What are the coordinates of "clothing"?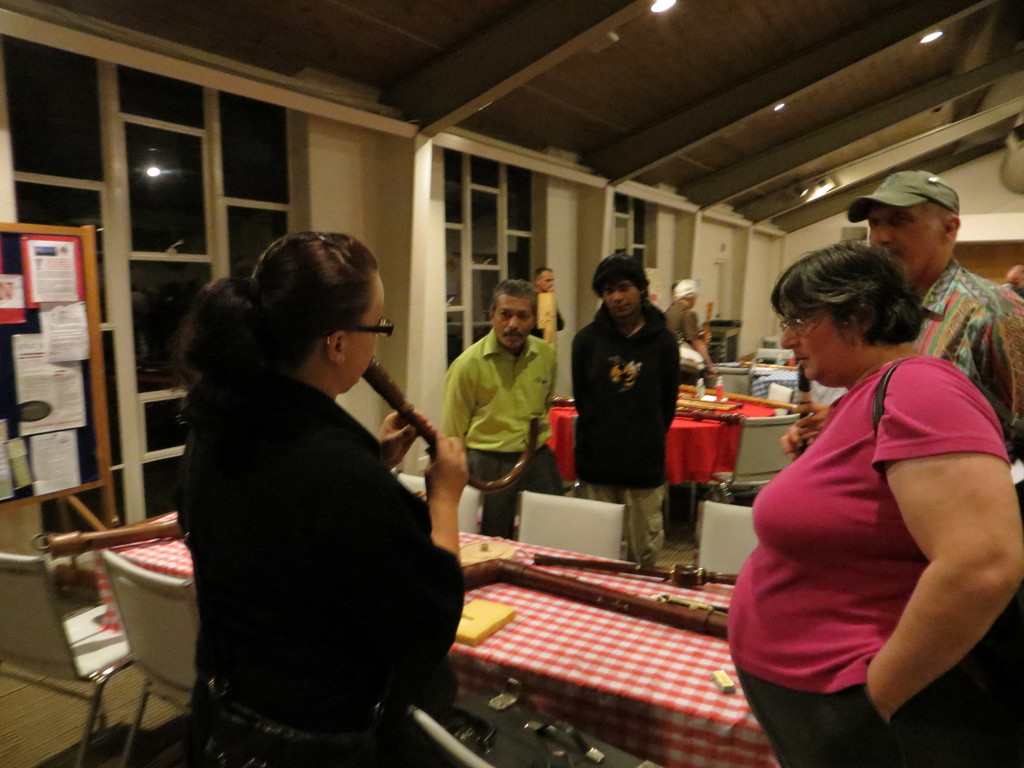
detection(664, 302, 709, 389).
